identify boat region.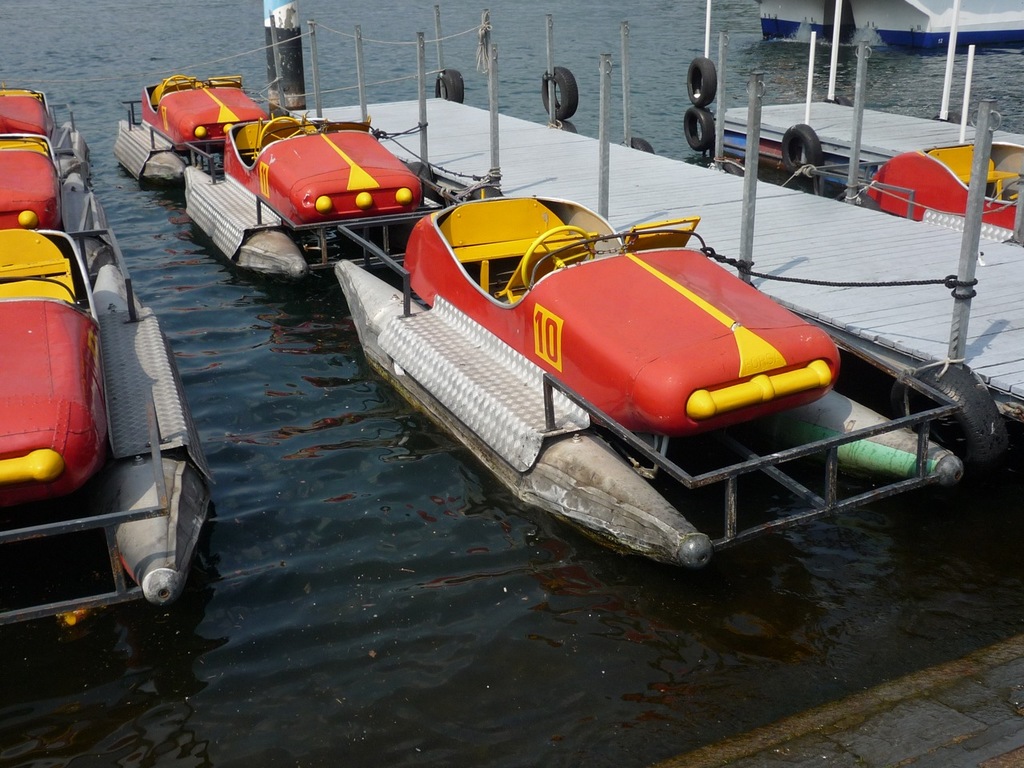
Region: 872,143,1023,256.
